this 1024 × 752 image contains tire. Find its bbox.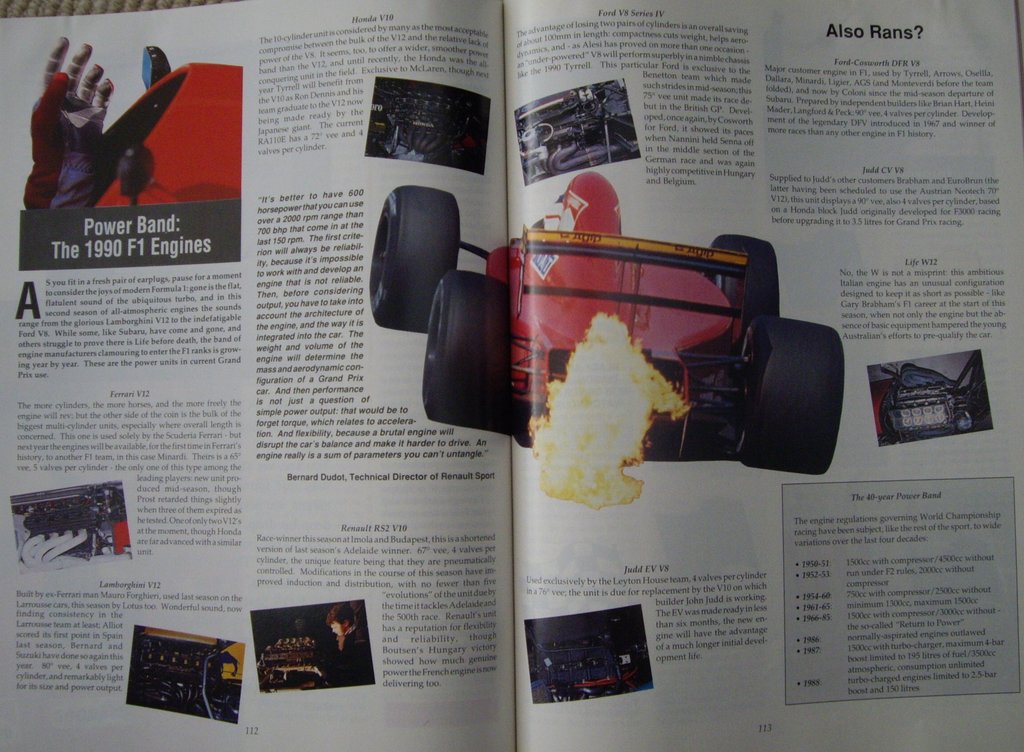
x1=368, y1=185, x2=463, y2=332.
